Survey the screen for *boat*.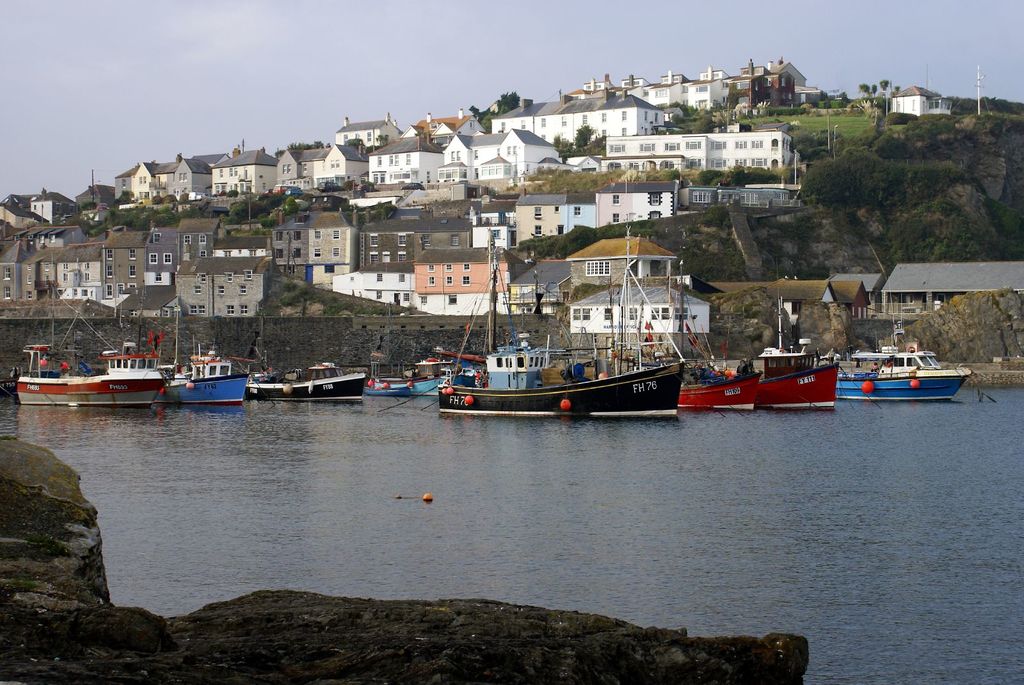
Survey found: (163, 303, 245, 400).
